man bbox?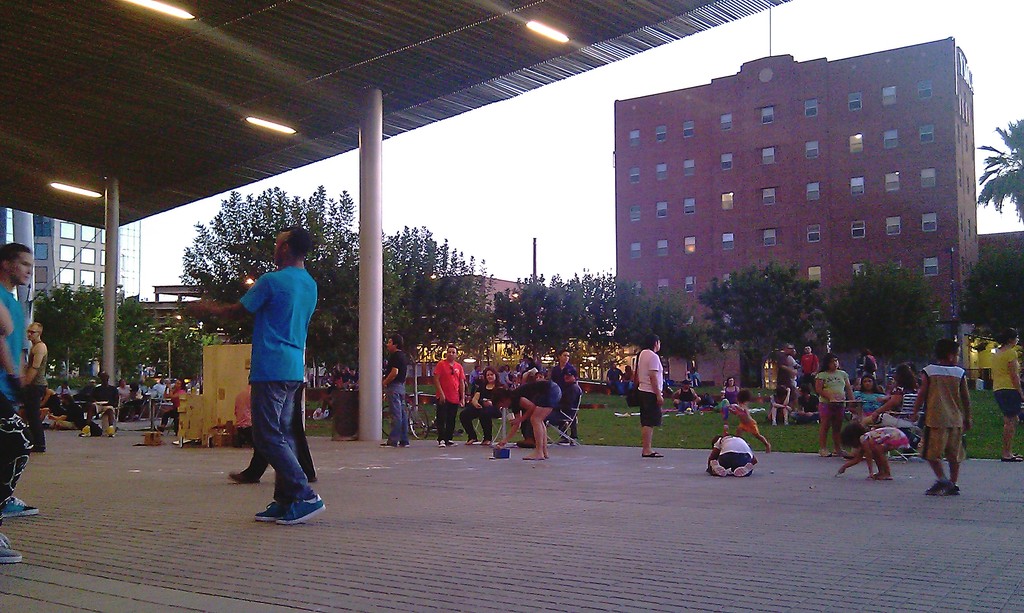
[x1=0, y1=241, x2=38, y2=564]
